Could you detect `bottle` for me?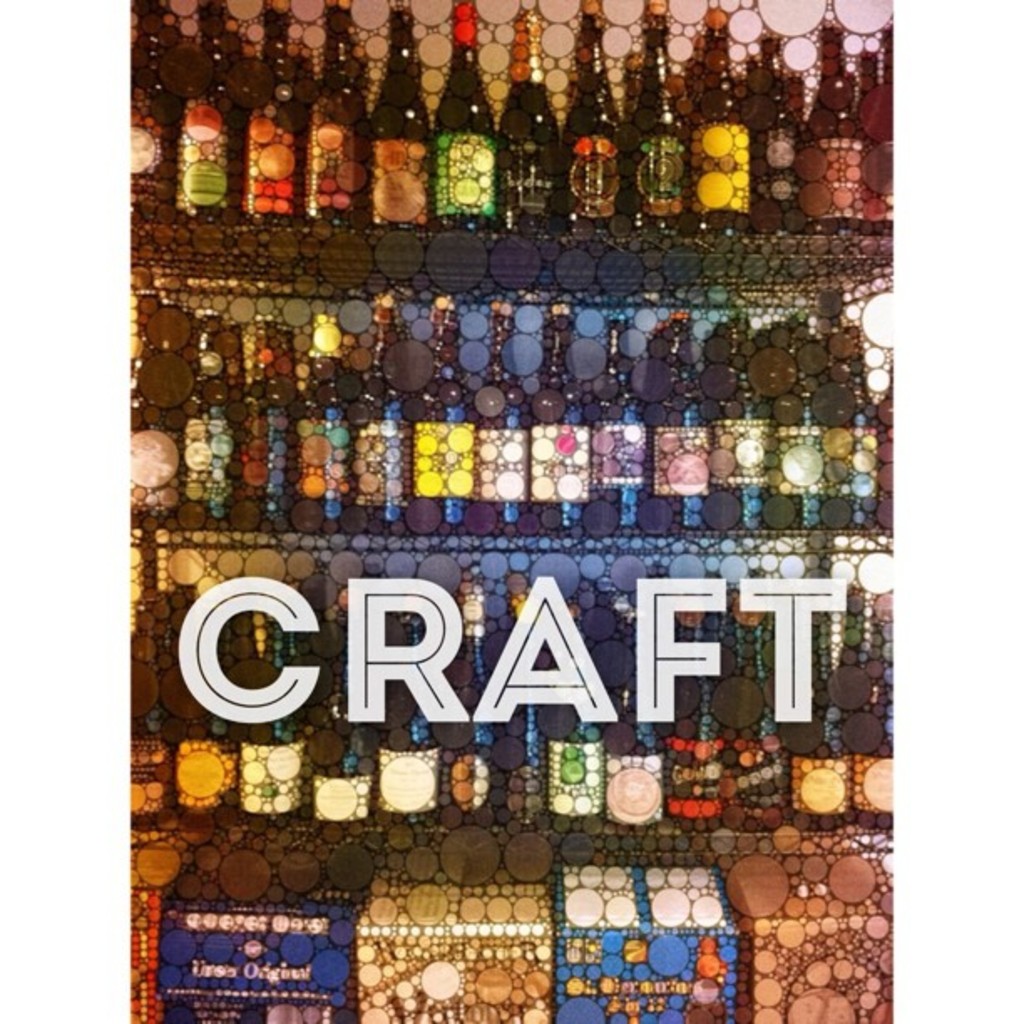
Detection result: <bbox>750, 325, 820, 535</bbox>.
